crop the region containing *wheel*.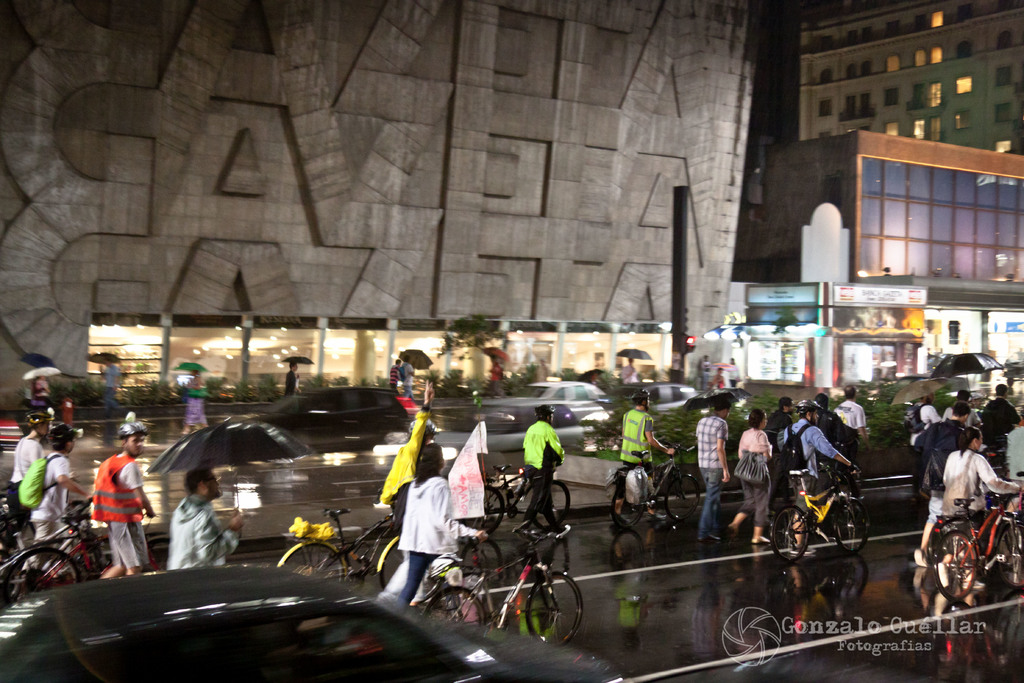
Crop region: Rect(272, 541, 344, 586).
